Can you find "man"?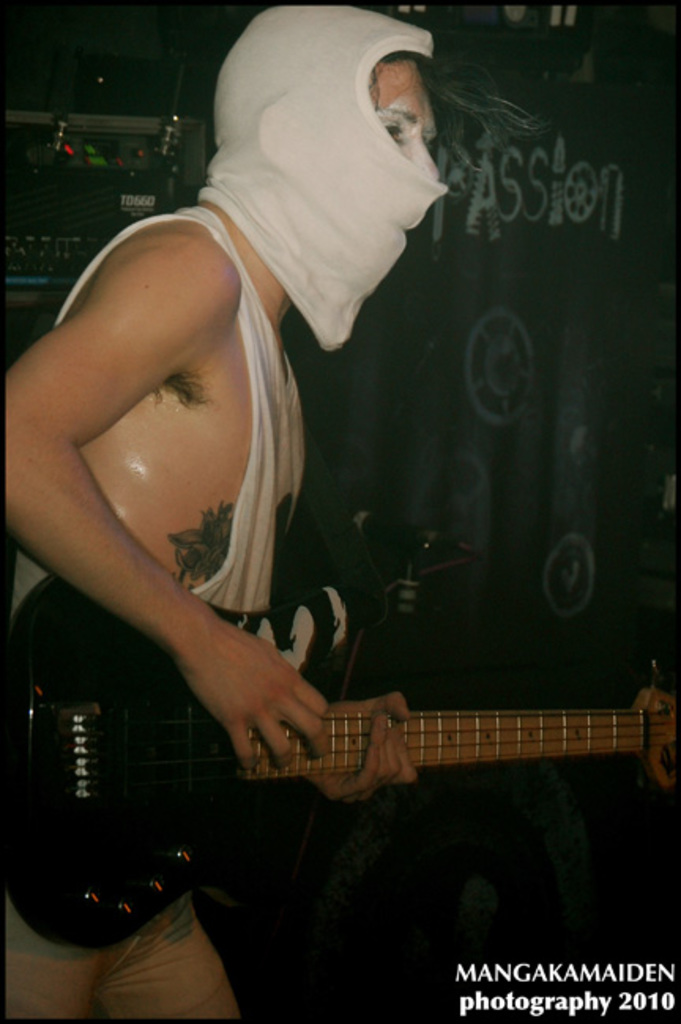
Yes, bounding box: 14,0,501,953.
